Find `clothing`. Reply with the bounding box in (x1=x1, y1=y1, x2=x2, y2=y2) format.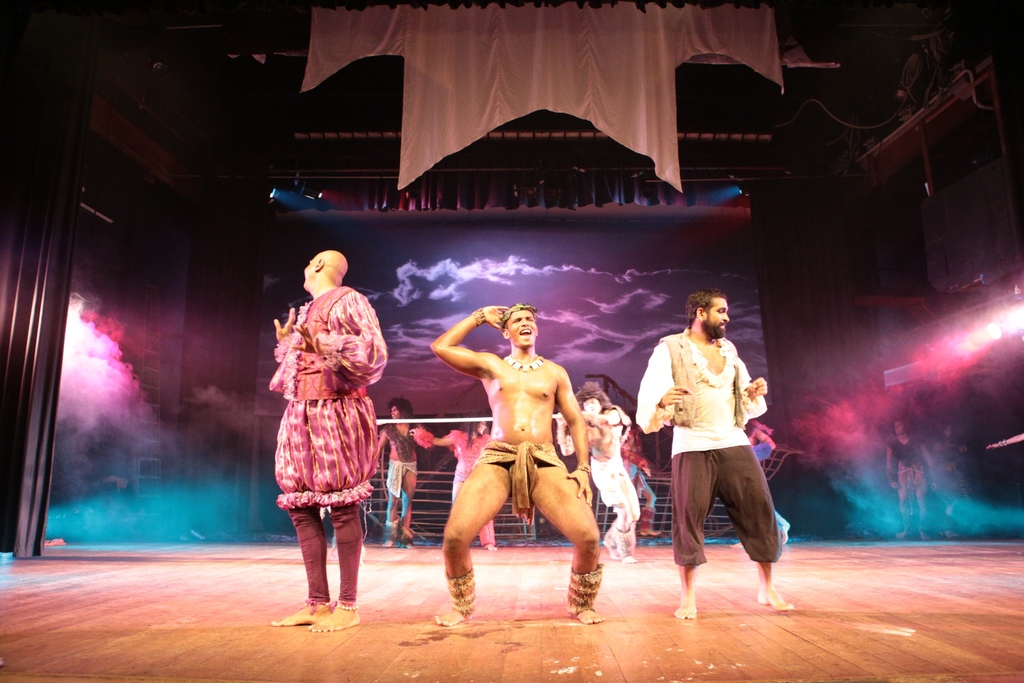
(x1=593, y1=399, x2=640, y2=519).
